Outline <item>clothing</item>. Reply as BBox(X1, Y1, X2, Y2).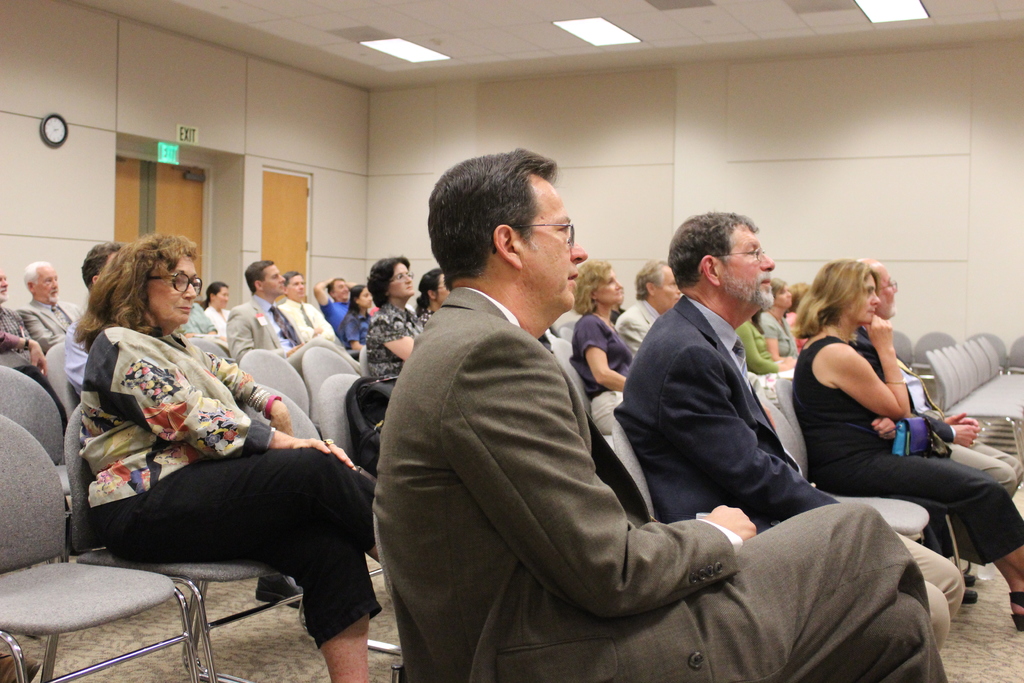
BBox(21, 299, 79, 349).
